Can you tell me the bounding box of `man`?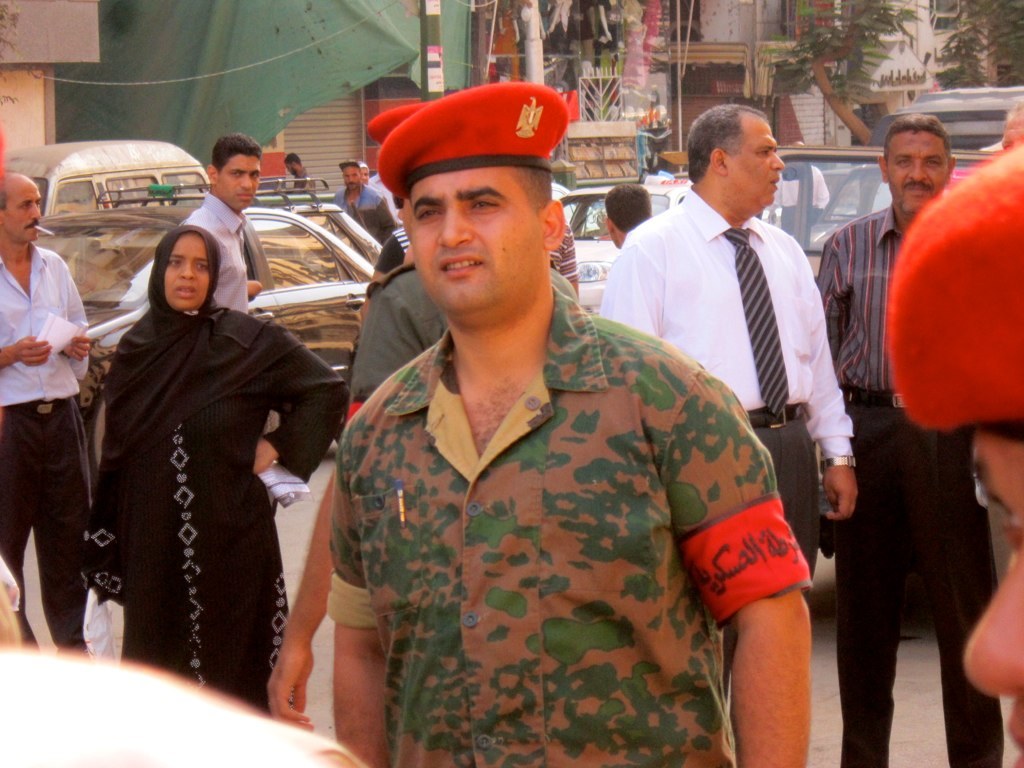
{"left": 816, "top": 111, "right": 1002, "bottom": 767}.
